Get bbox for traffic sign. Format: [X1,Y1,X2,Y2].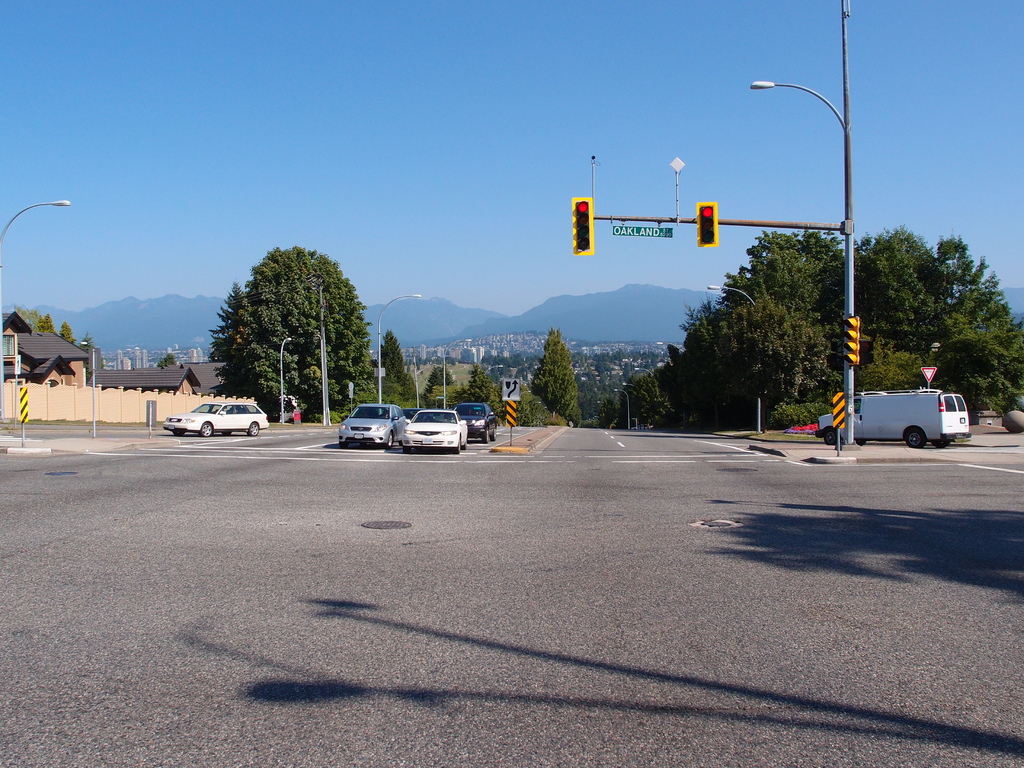
[614,225,677,238].
